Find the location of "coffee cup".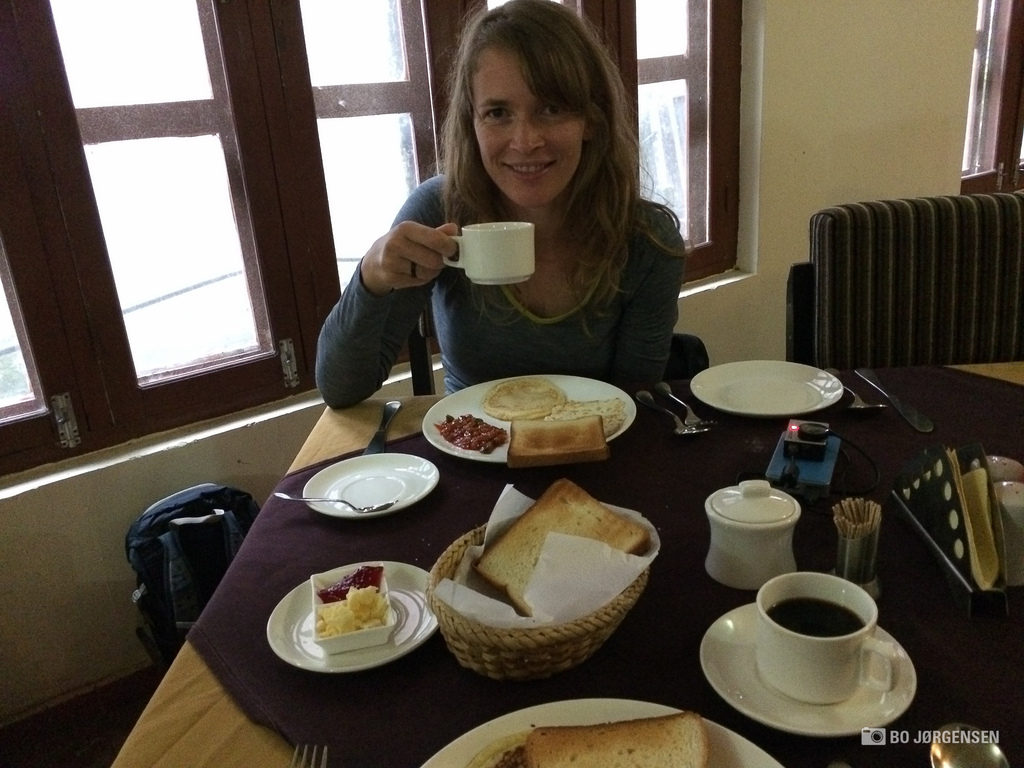
Location: [753, 570, 901, 709].
